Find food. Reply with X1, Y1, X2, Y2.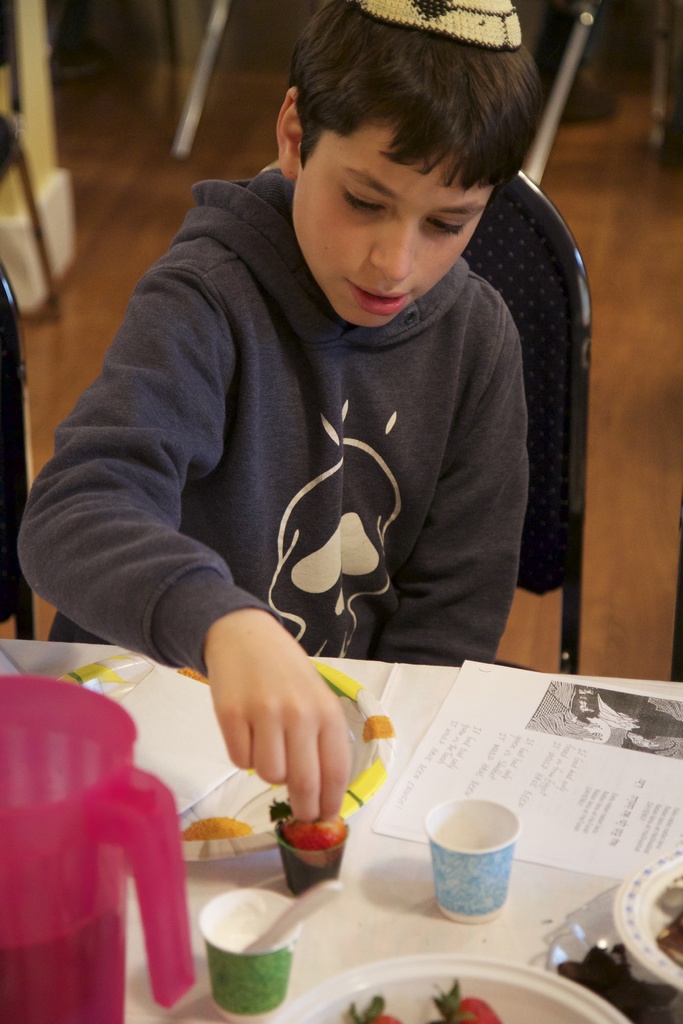
343, 993, 400, 1023.
